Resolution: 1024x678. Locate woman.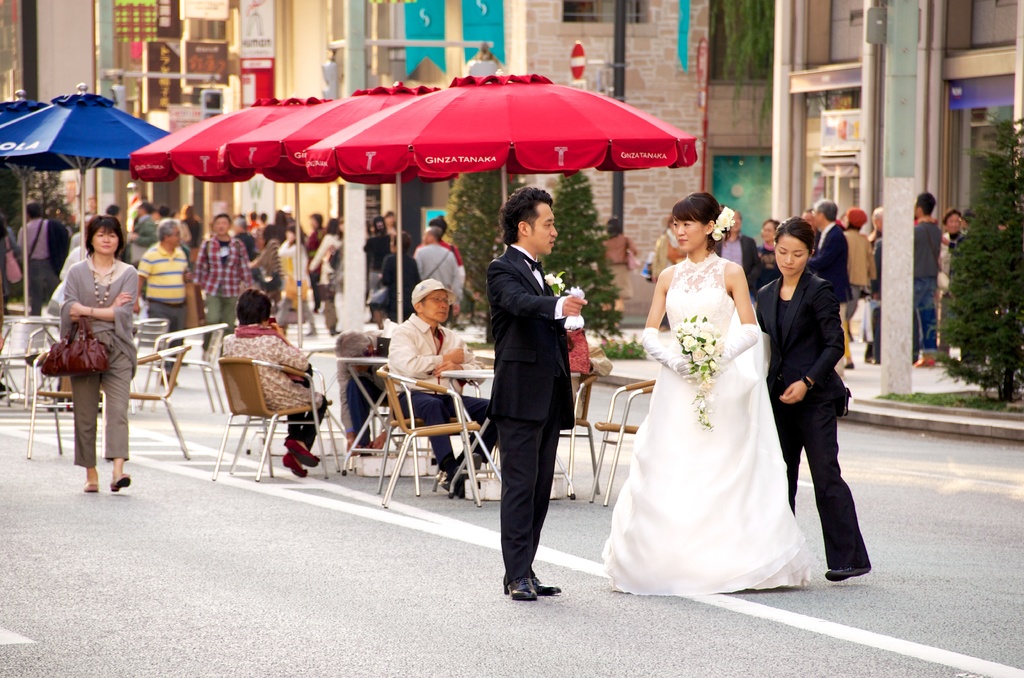
x1=220 y1=290 x2=329 y2=475.
